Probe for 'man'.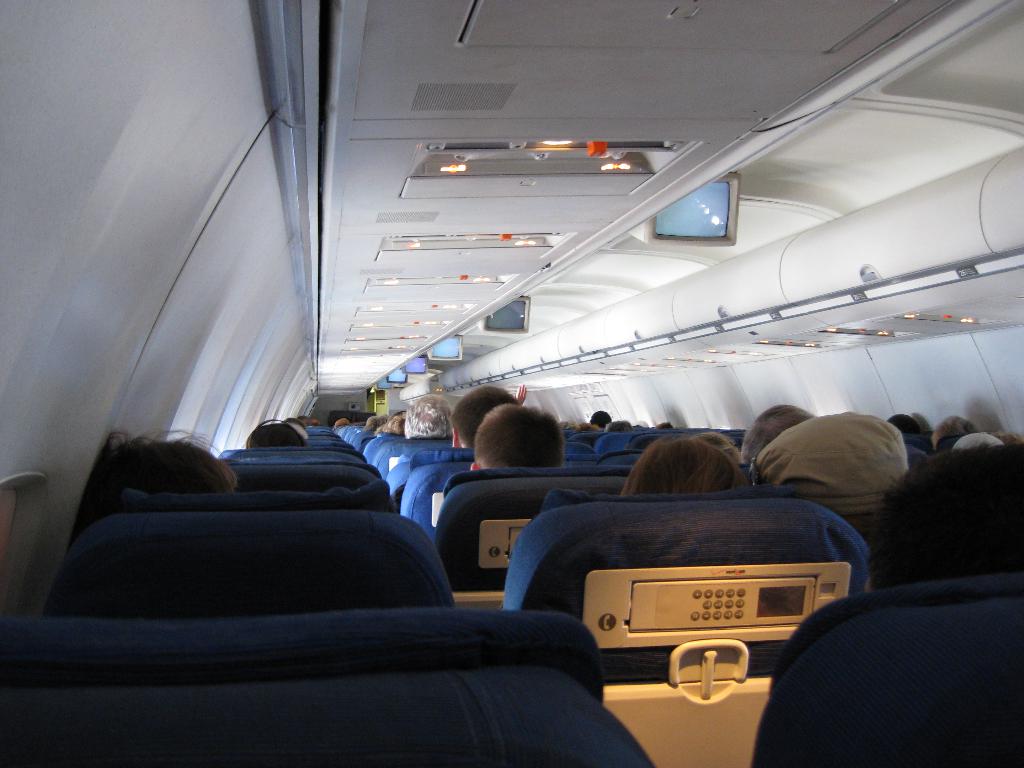
Probe result: bbox=(465, 401, 568, 469).
